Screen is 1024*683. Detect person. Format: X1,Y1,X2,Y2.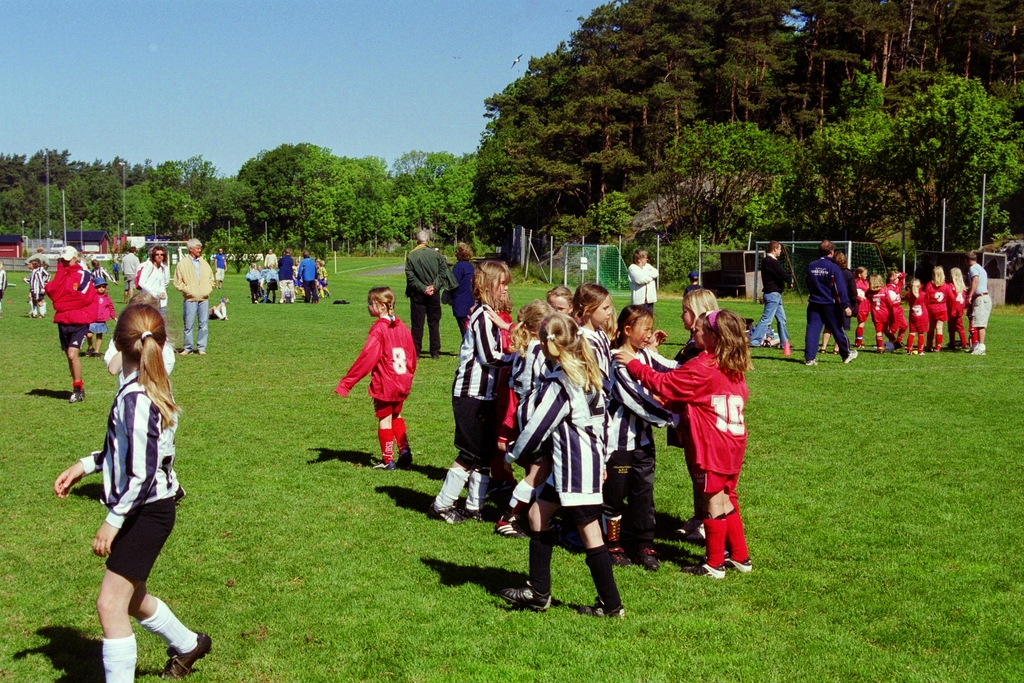
508,308,634,619.
